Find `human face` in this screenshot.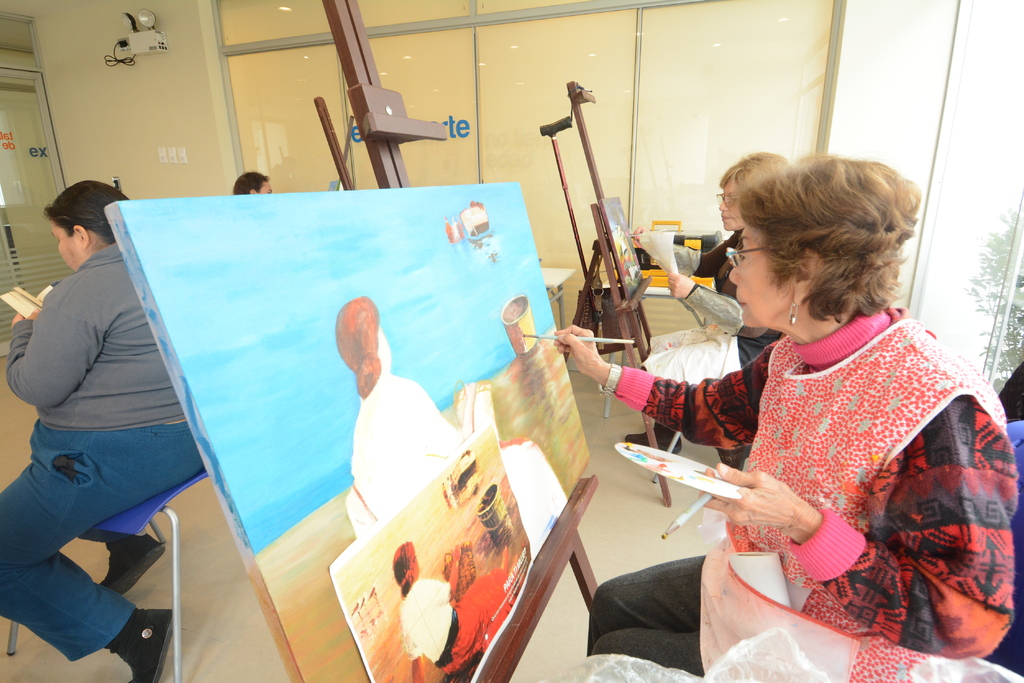
The bounding box for `human face` is box(50, 220, 81, 268).
